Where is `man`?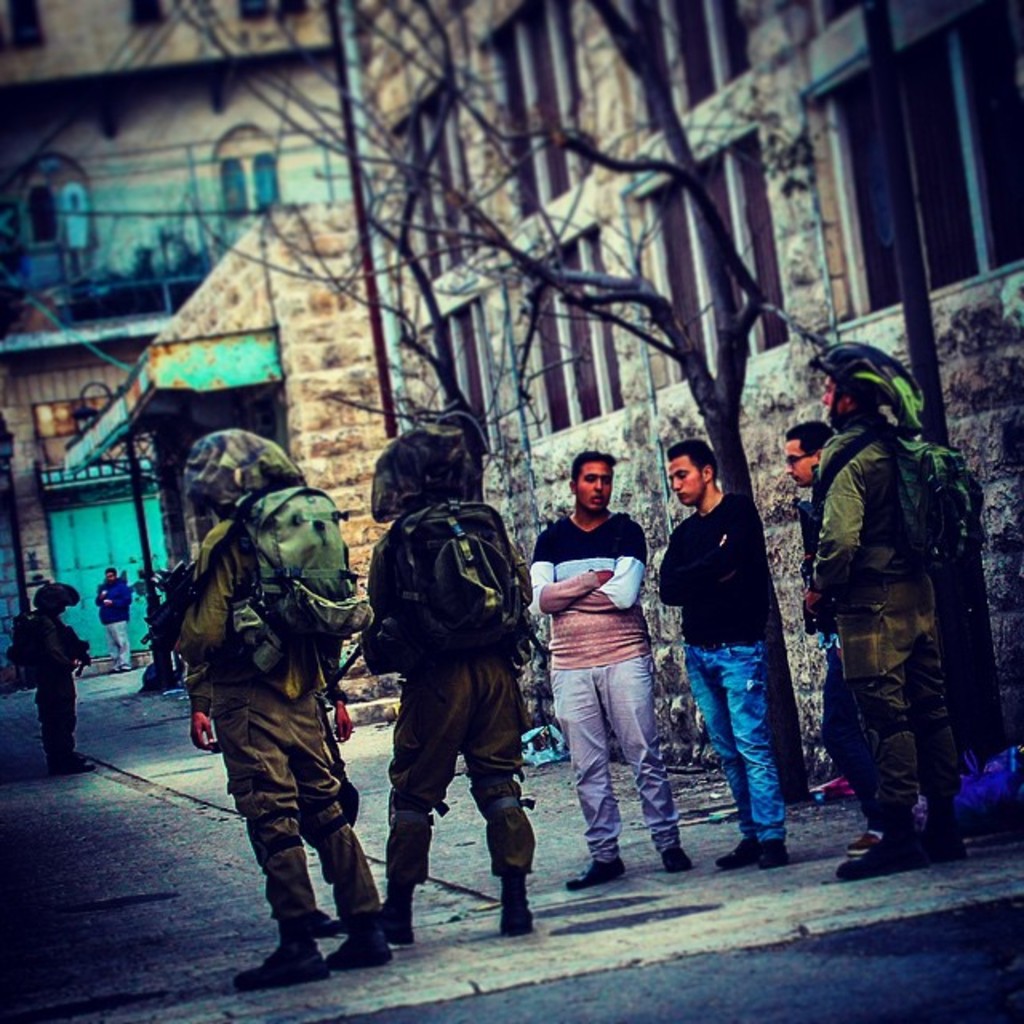
x1=539, y1=458, x2=678, y2=870.
